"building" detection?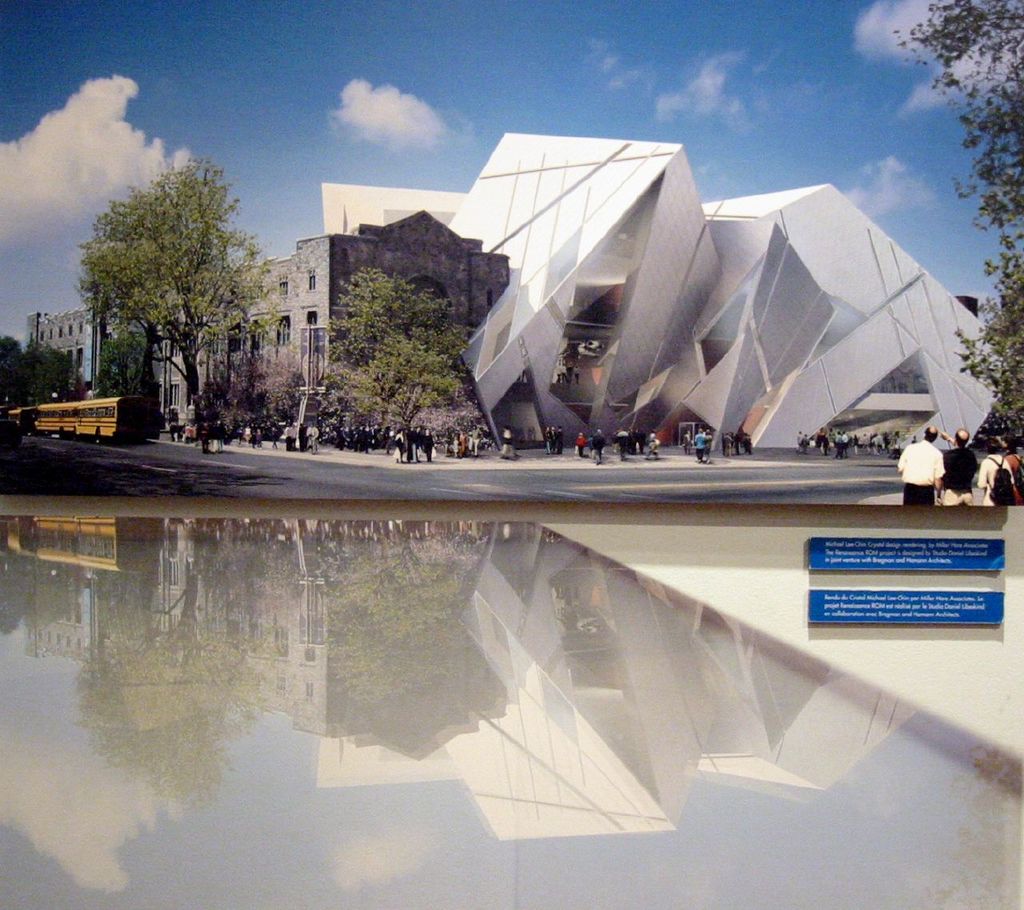
23/128/1010/458
